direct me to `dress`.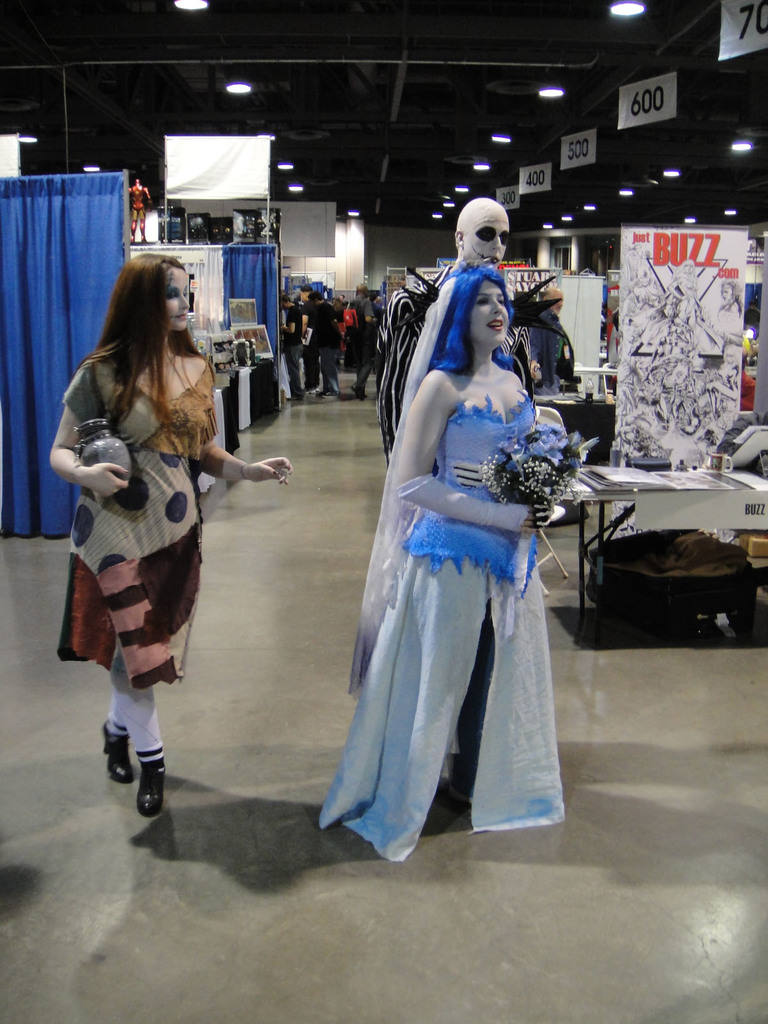
Direction: detection(320, 389, 561, 865).
